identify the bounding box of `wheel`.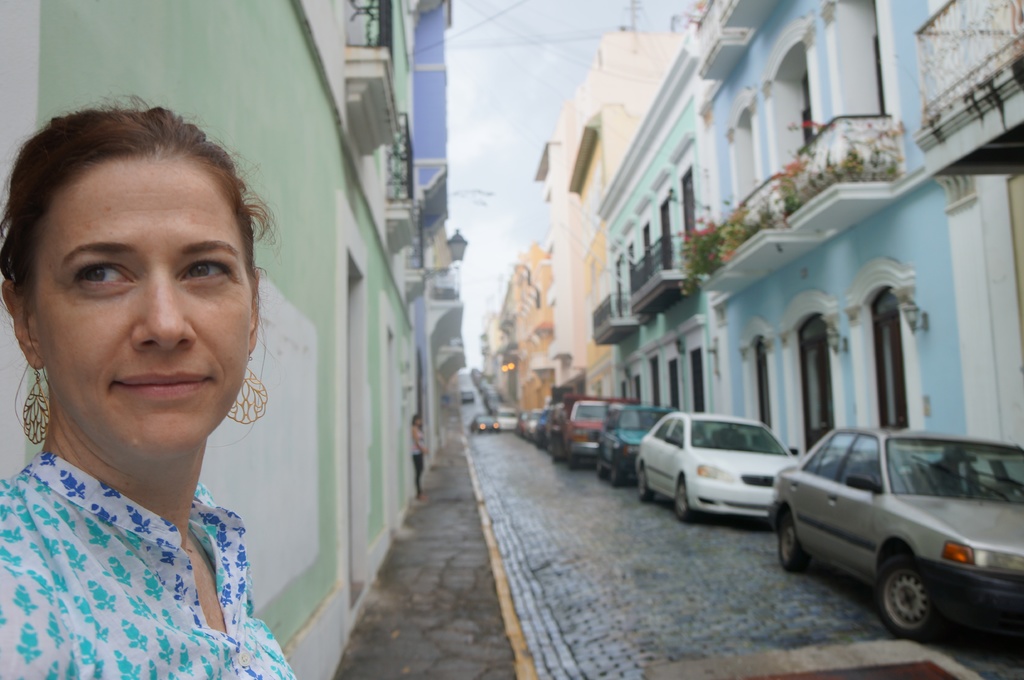
(x1=596, y1=452, x2=604, y2=486).
